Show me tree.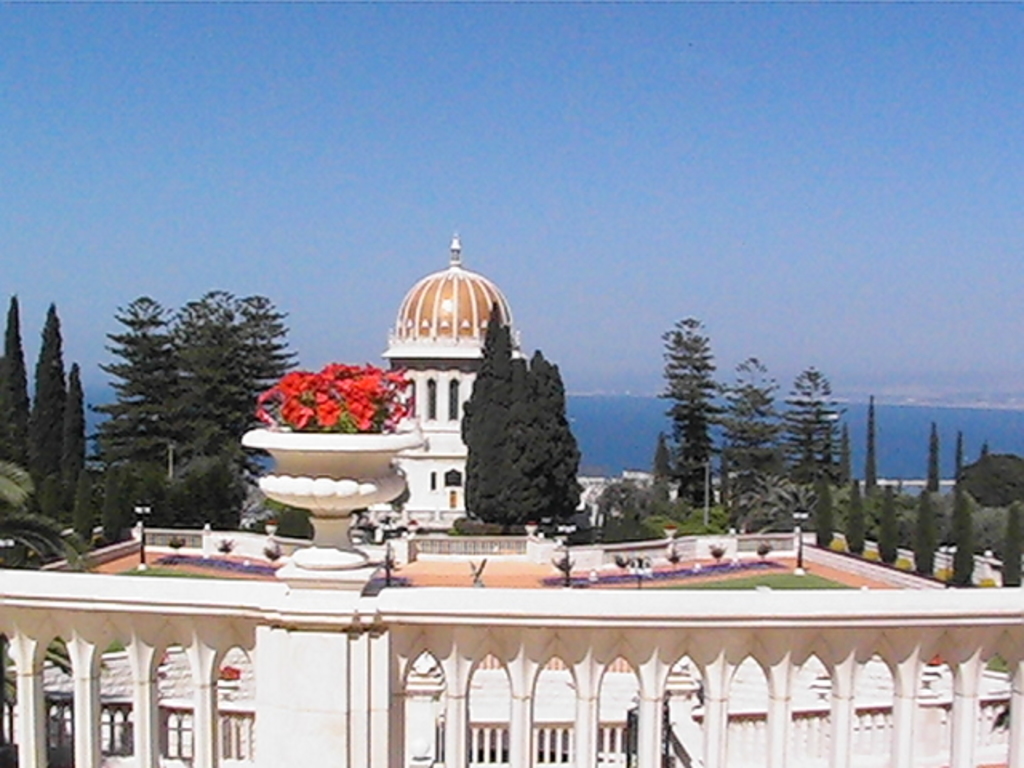
tree is here: <box>451,299,581,523</box>.
